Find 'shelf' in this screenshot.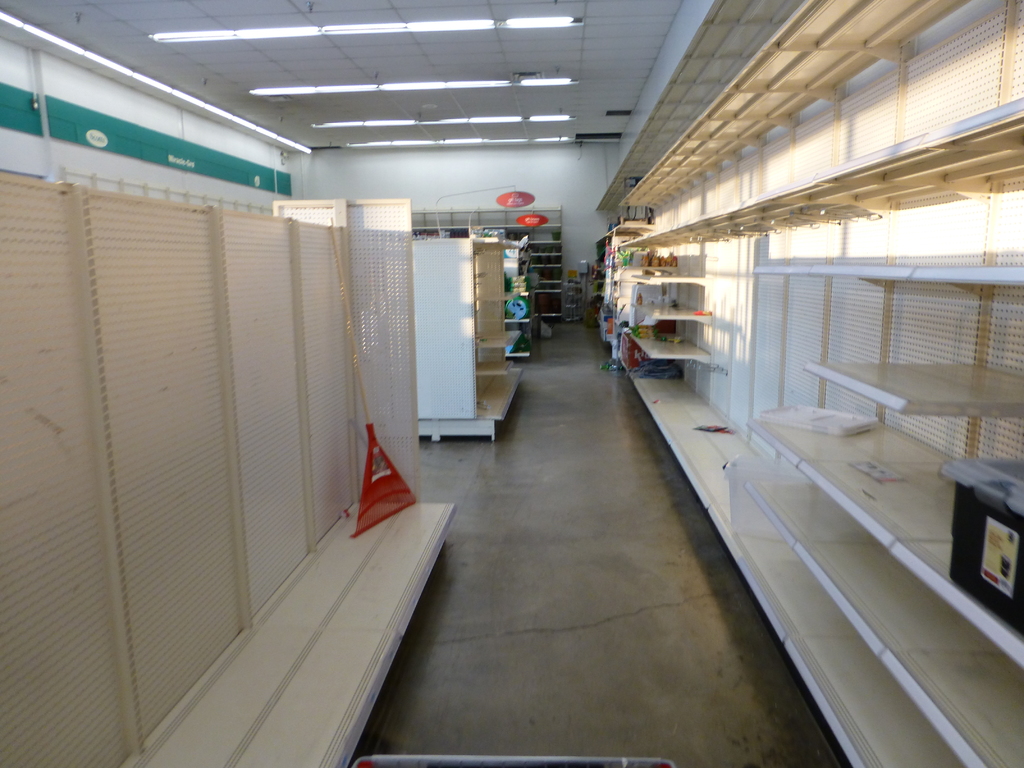
The bounding box for 'shelf' is [637, 257, 728, 380].
